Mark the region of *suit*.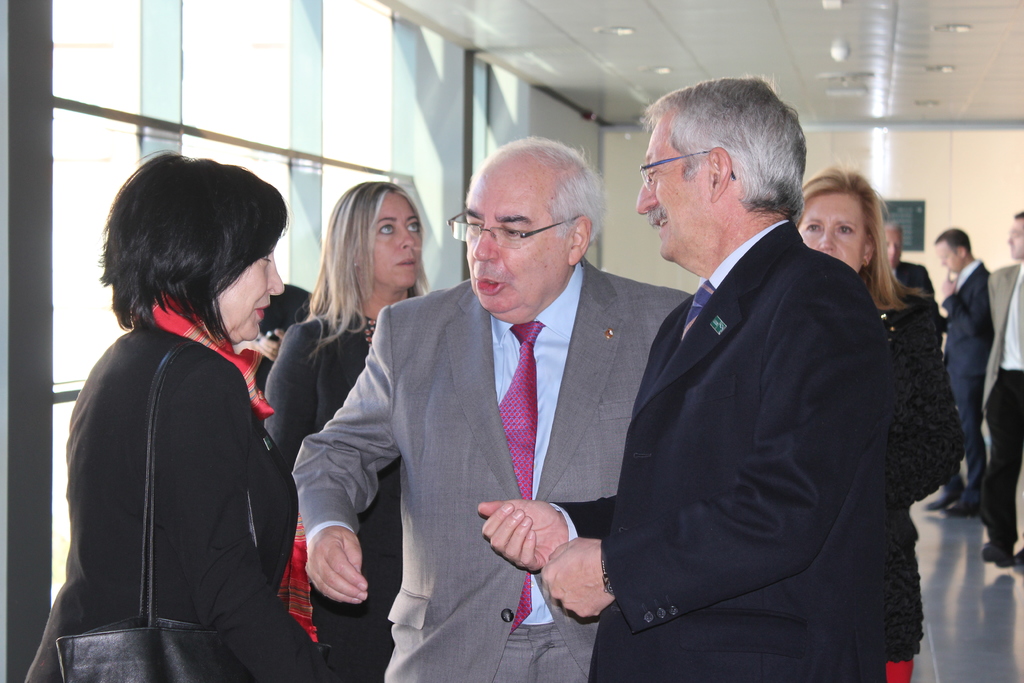
Region: {"x1": 942, "y1": 259, "x2": 993, "y2": 500}.
